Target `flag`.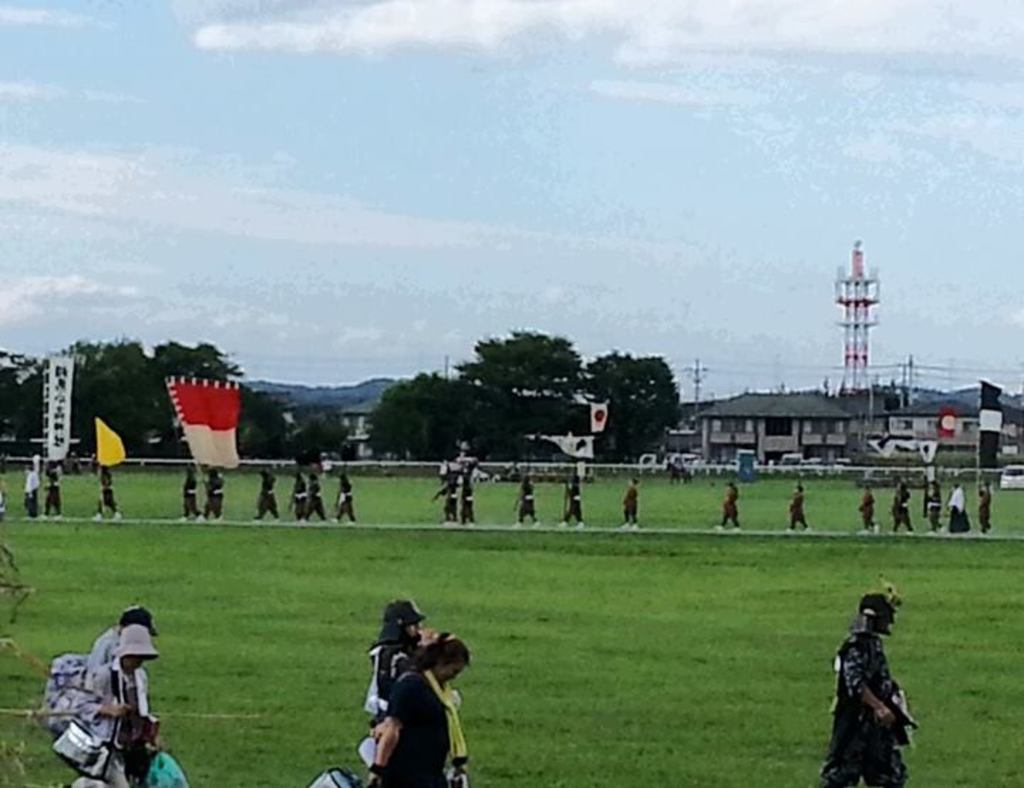
Target region: [x1=87, y1=411, x2=119, y2=471].
